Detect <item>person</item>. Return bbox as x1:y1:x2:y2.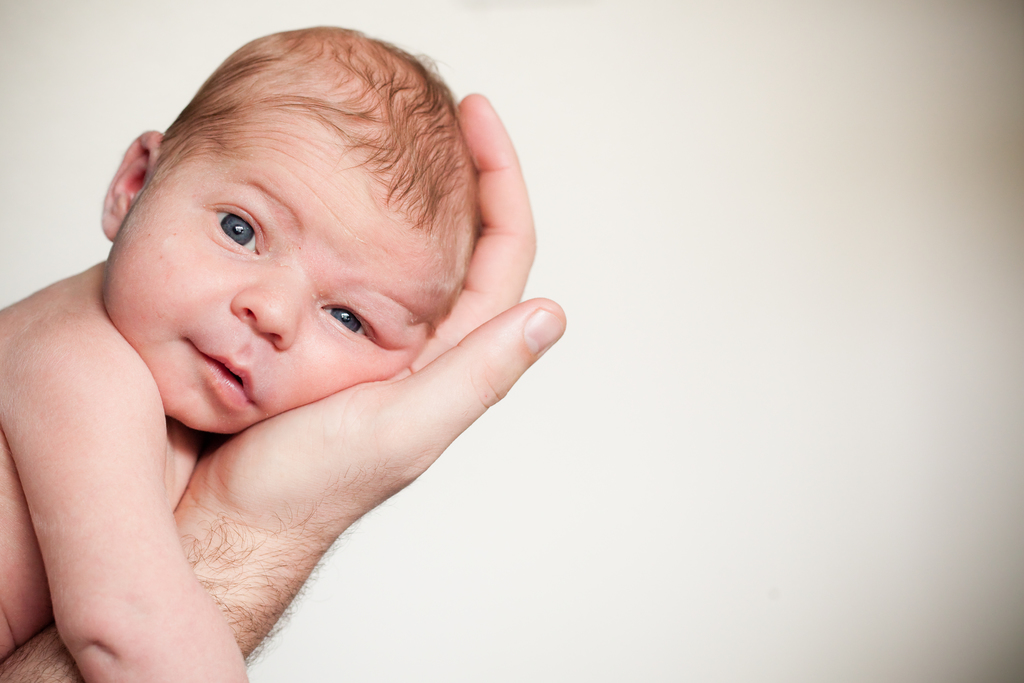
0:27:479:682.
